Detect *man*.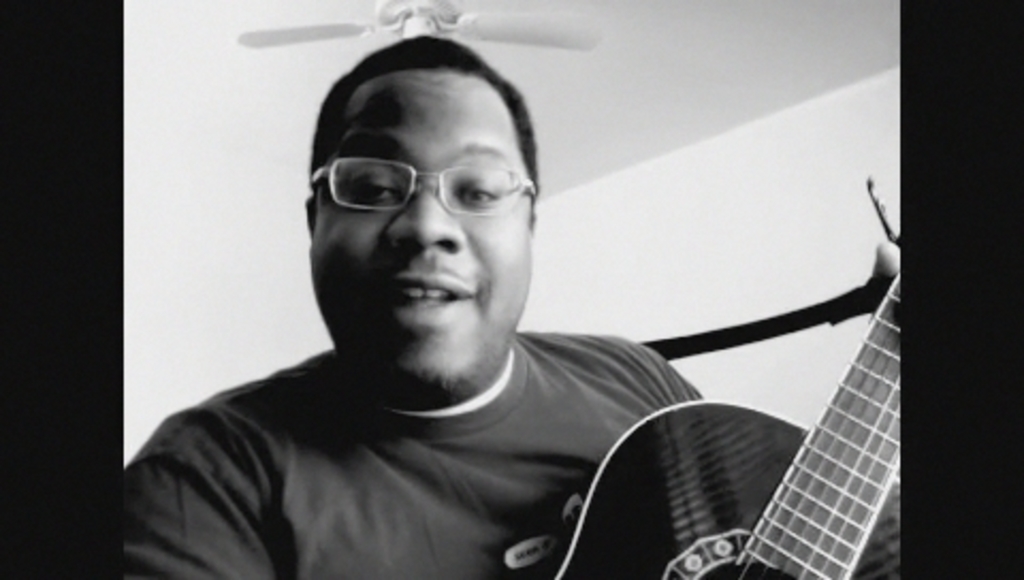
Detected at [130,49,875,569].
